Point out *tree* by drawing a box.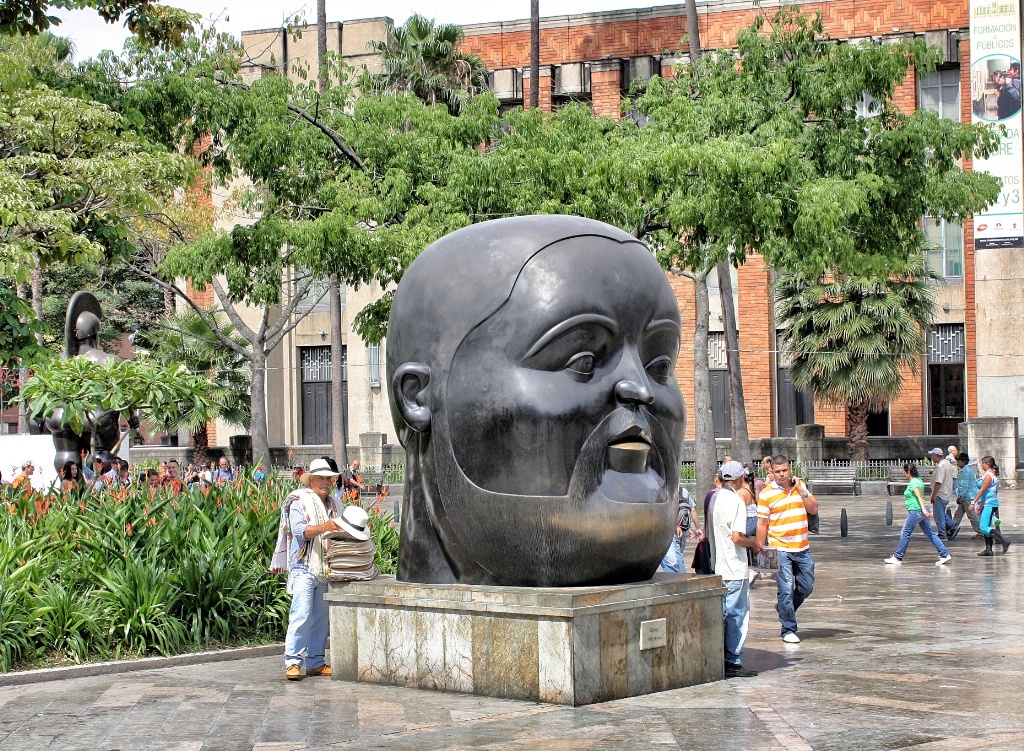
682:0:754:460.
